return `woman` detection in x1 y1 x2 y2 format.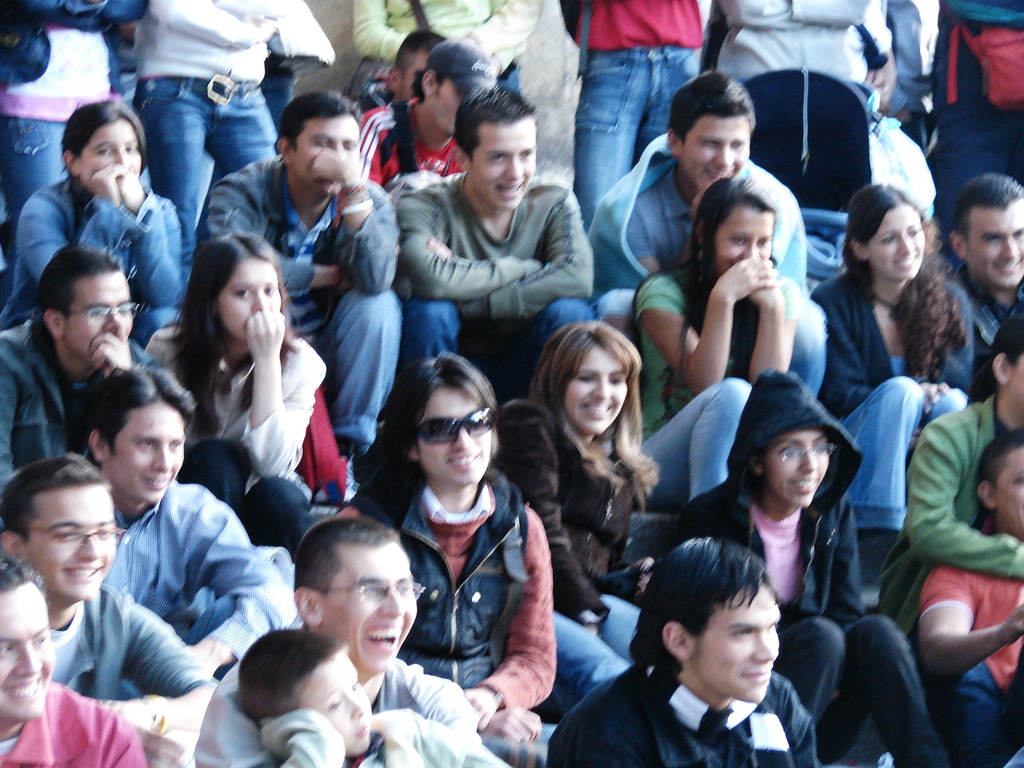
494 320 661 717.
